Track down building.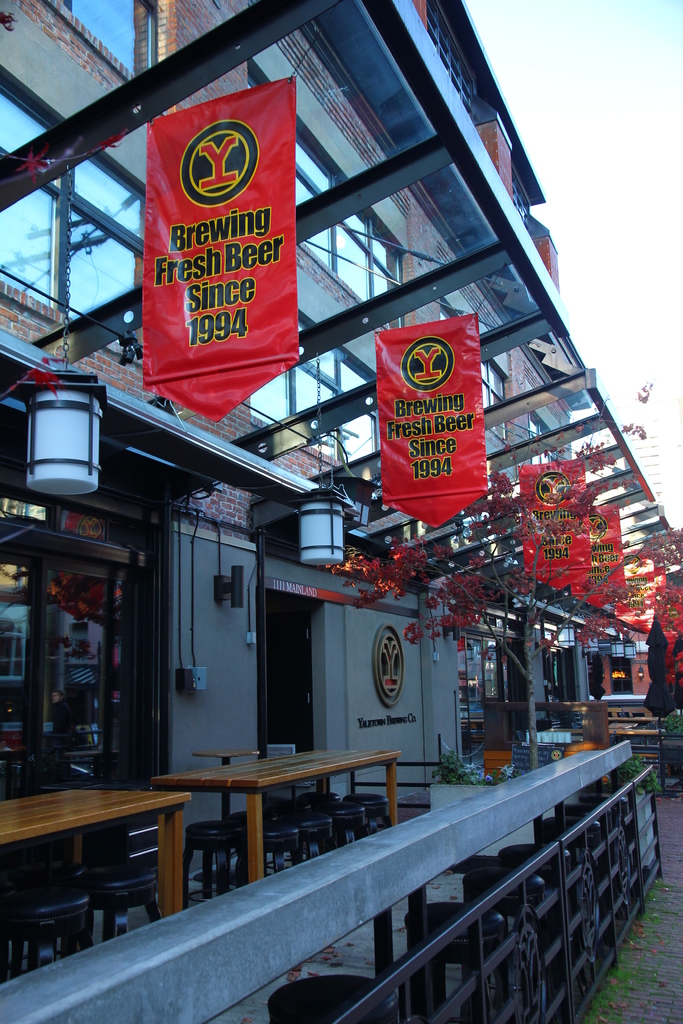
Tracked to locate(0, 0, 682, 1023).
